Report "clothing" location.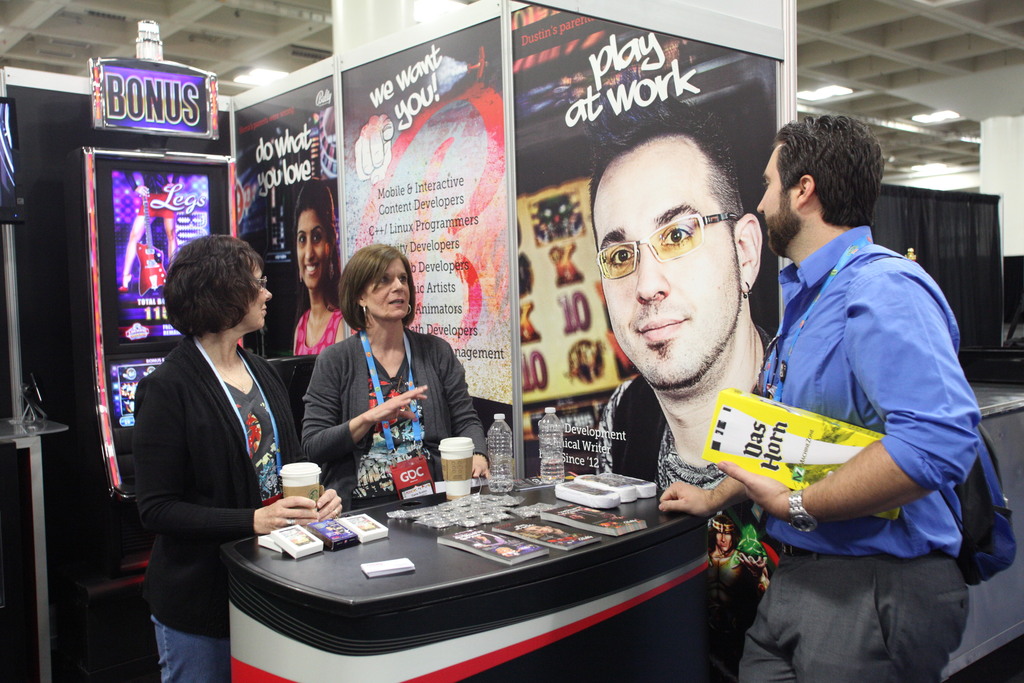
Report: box=[725, 549, 977, 682].
